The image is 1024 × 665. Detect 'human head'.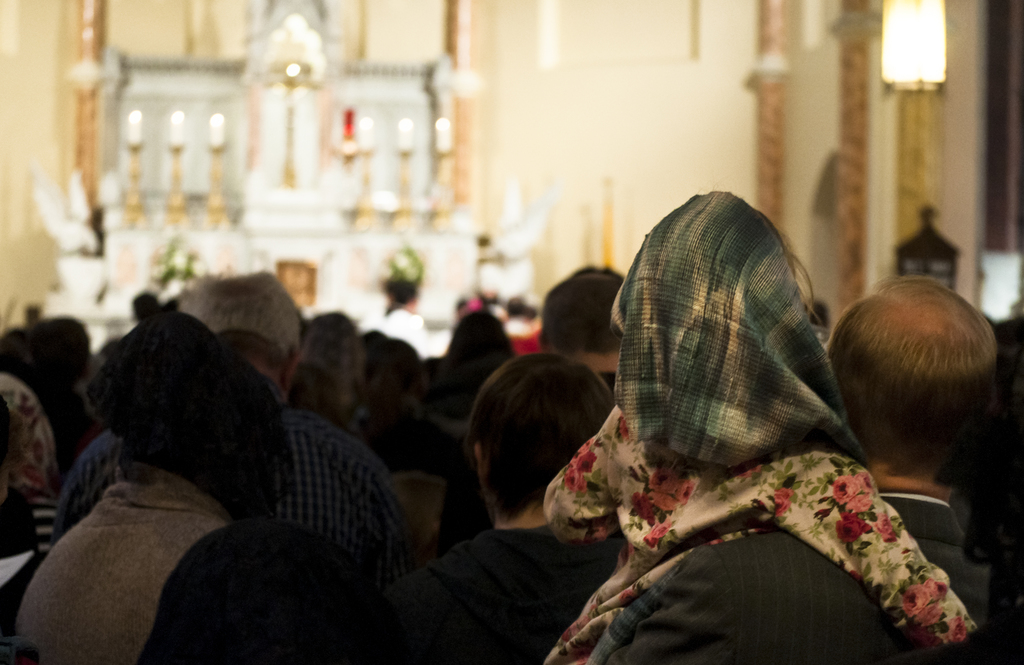
Detection: (612,193,826,422).
